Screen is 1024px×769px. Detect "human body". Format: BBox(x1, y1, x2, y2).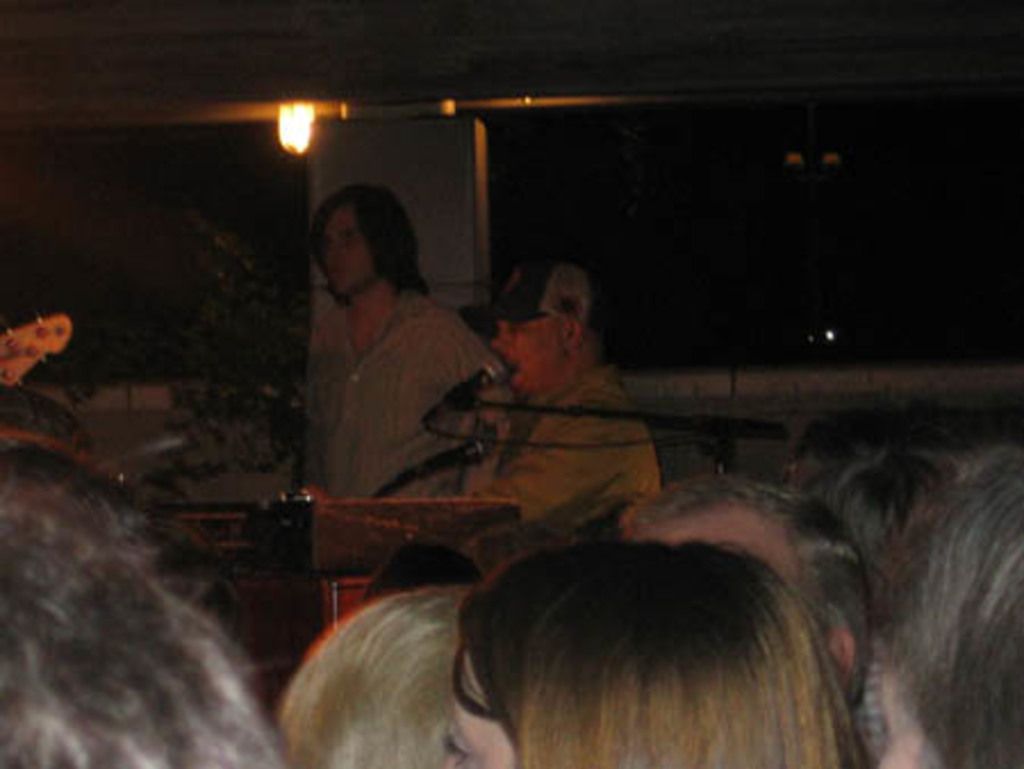
BBox(296, 284, 514, 491).
